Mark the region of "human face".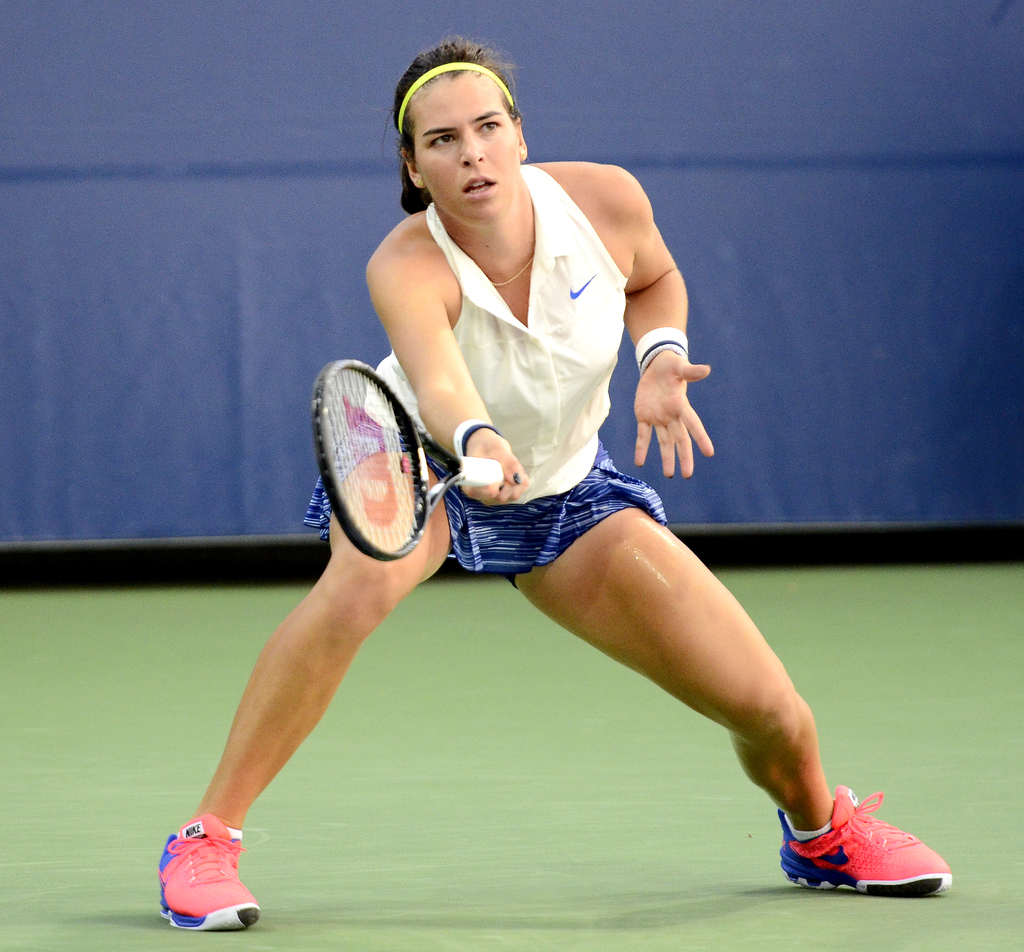
Region: bbox=[410, 74, 516, 223].
